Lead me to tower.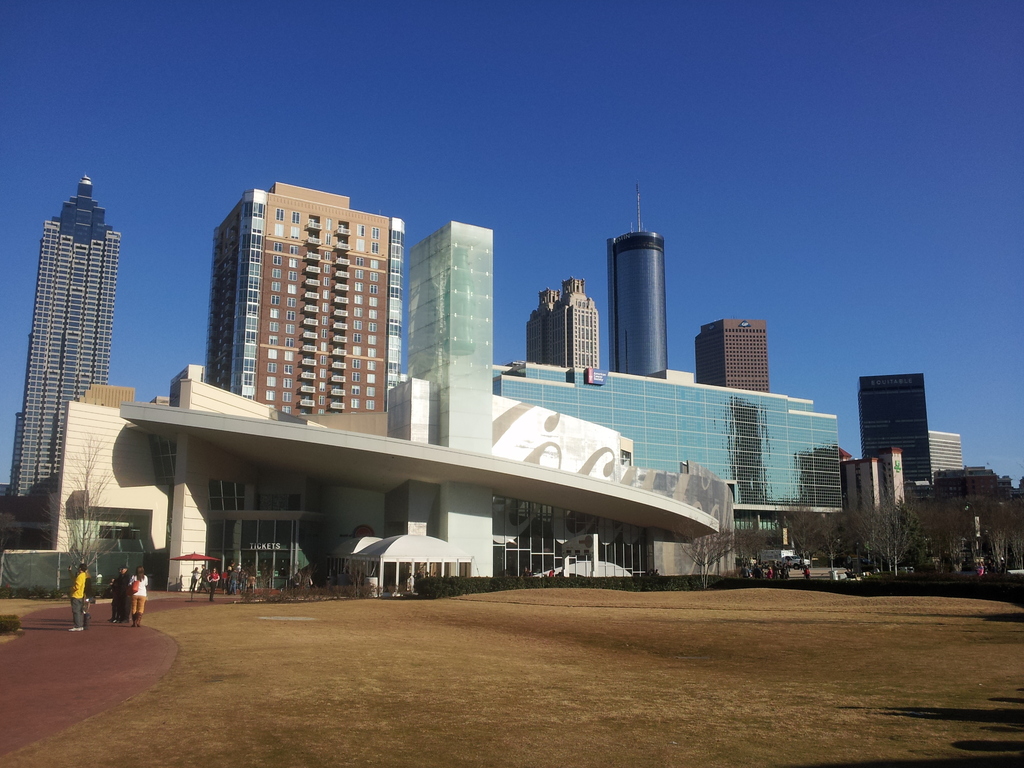
Lead to x1=611 y1=191 x2=668 y2=375.
